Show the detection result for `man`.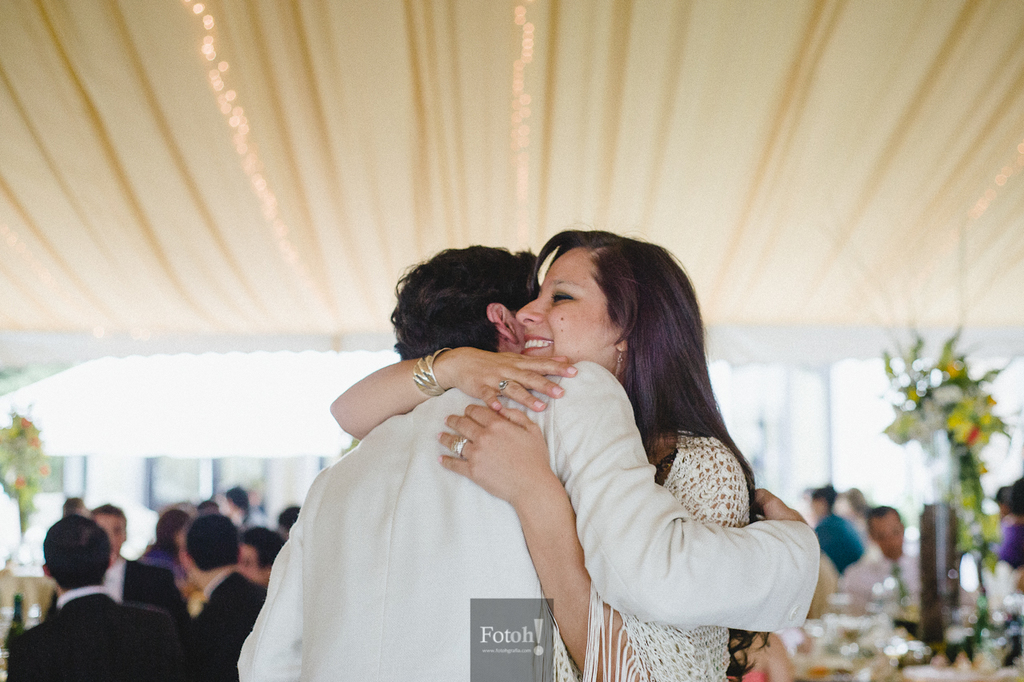
rect(238, 246, 821, 681).
